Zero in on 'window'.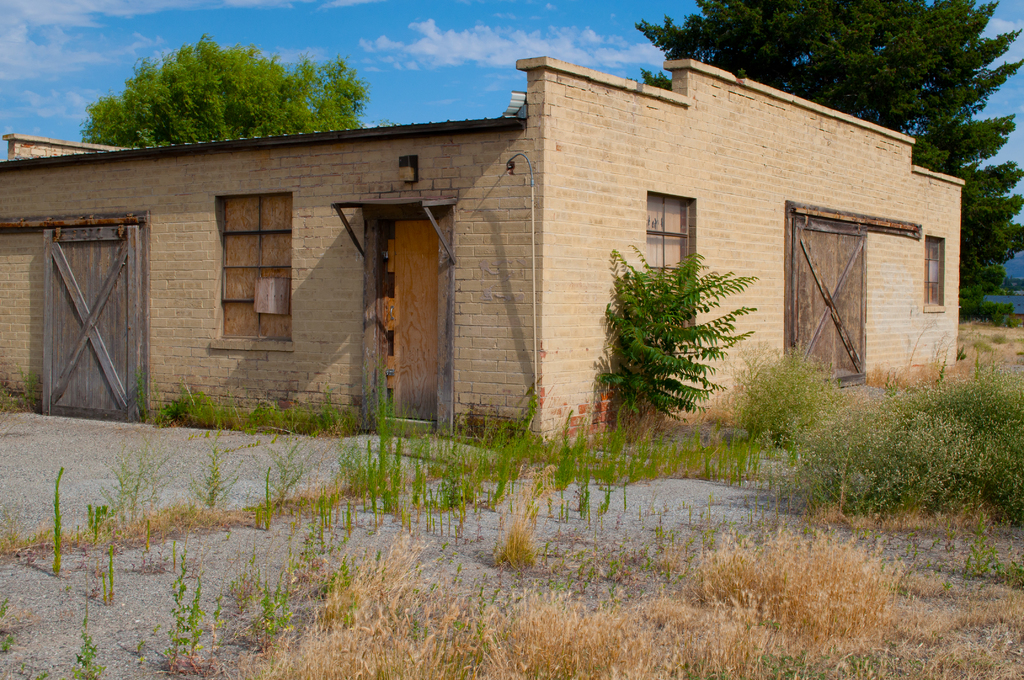
Zeroed in: Rect(646, 194, 693, 324).
